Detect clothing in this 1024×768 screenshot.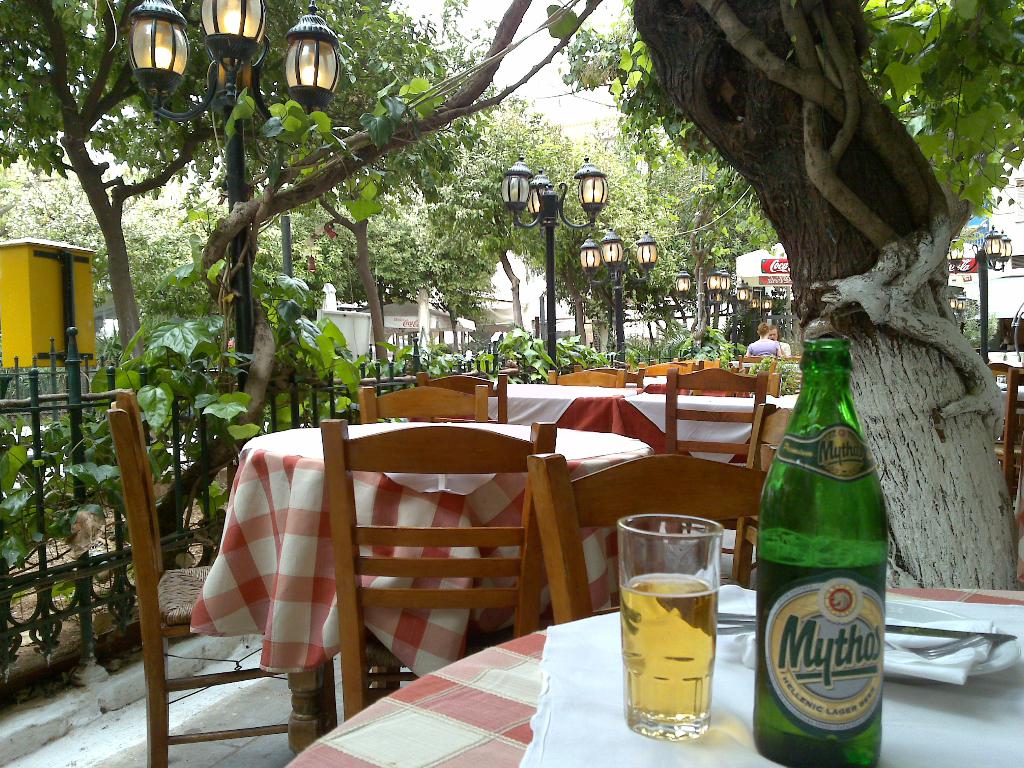
Detection: select_region(776, 341, 791, 356).
